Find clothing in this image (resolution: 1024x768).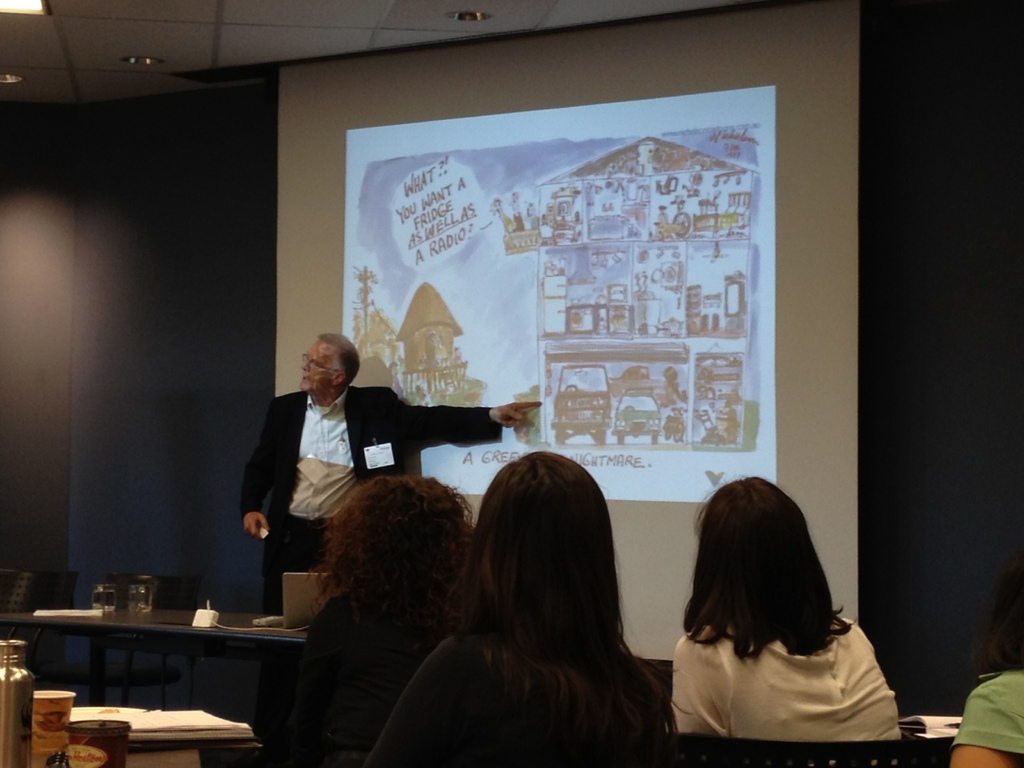
[578,308,595,333].
